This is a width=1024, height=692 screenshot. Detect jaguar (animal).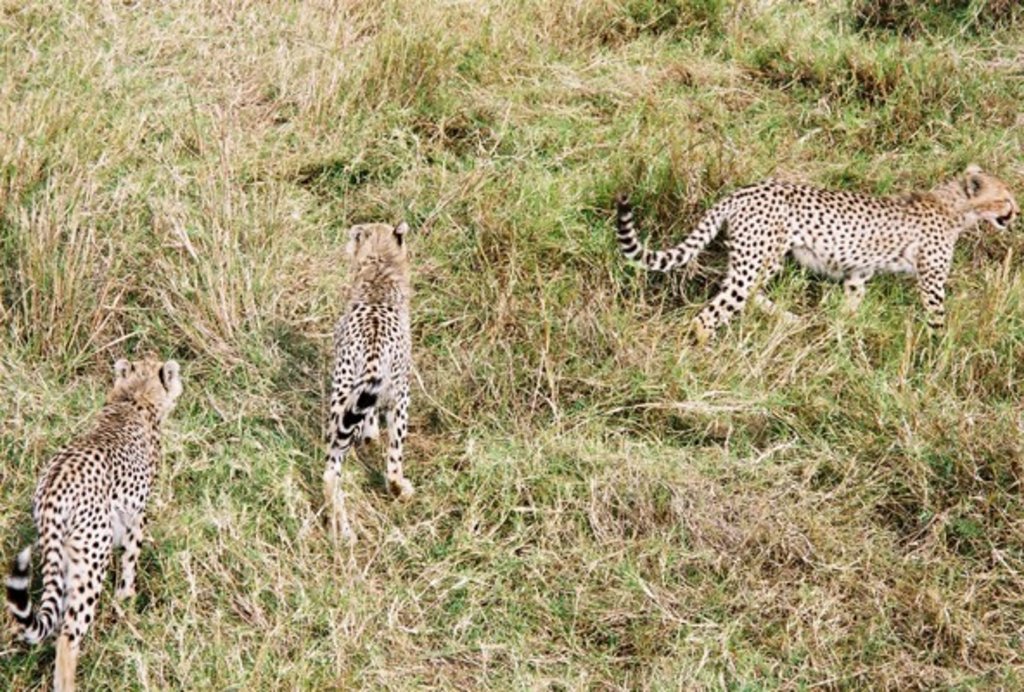
{"x1": 315, "y1": 220, "x2": 413, "y2": 554}.
